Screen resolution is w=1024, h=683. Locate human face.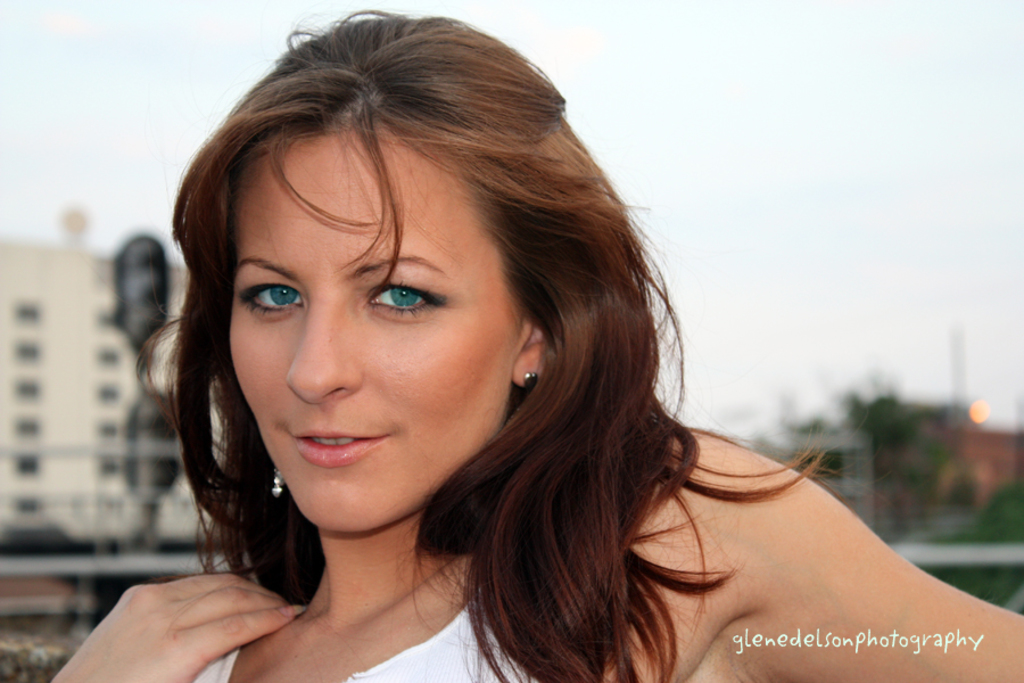
233, 122, 521, 534.
